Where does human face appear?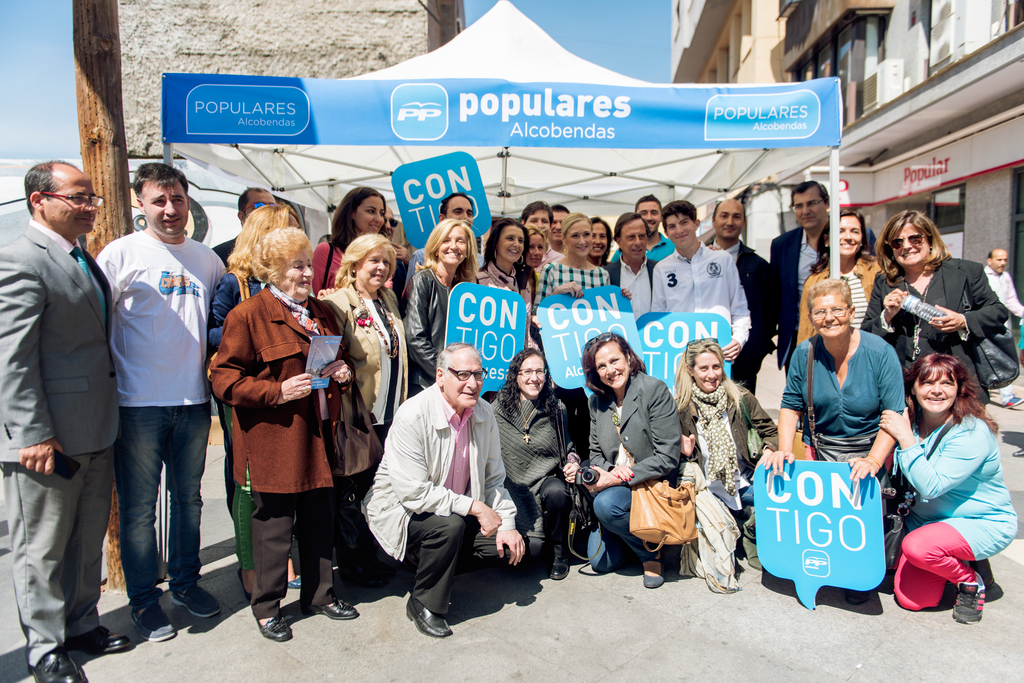
Appears at locate(520, 205, 545, 235).
